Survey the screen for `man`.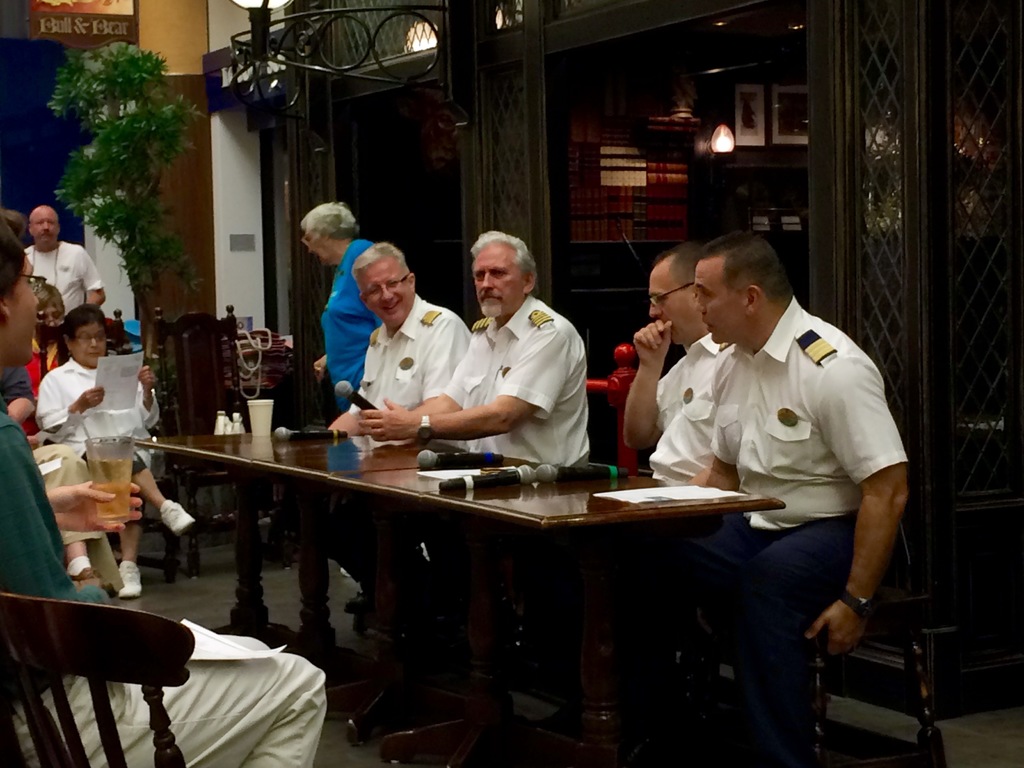
Survey found: (0, 212, 327, 767).
